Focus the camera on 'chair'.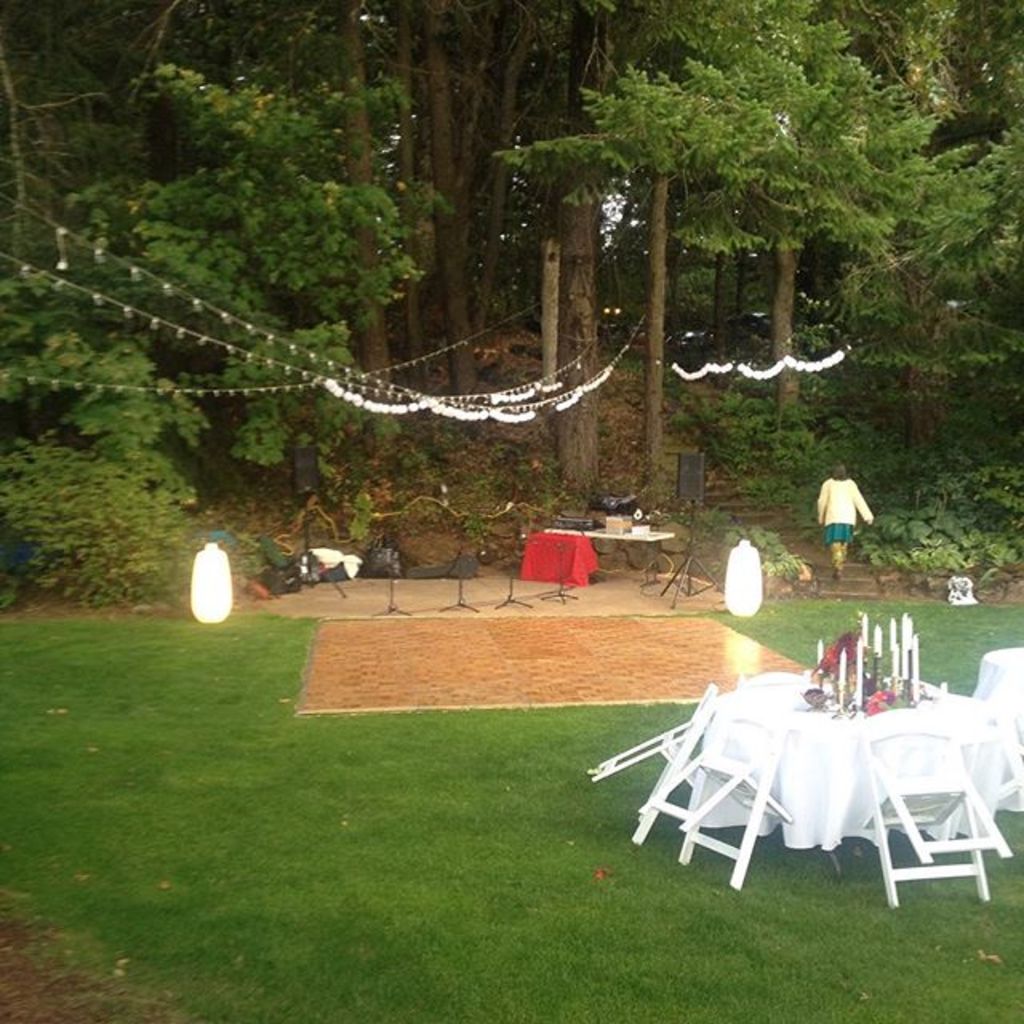
Focus region: Rect(638, 704, 813, 891).
